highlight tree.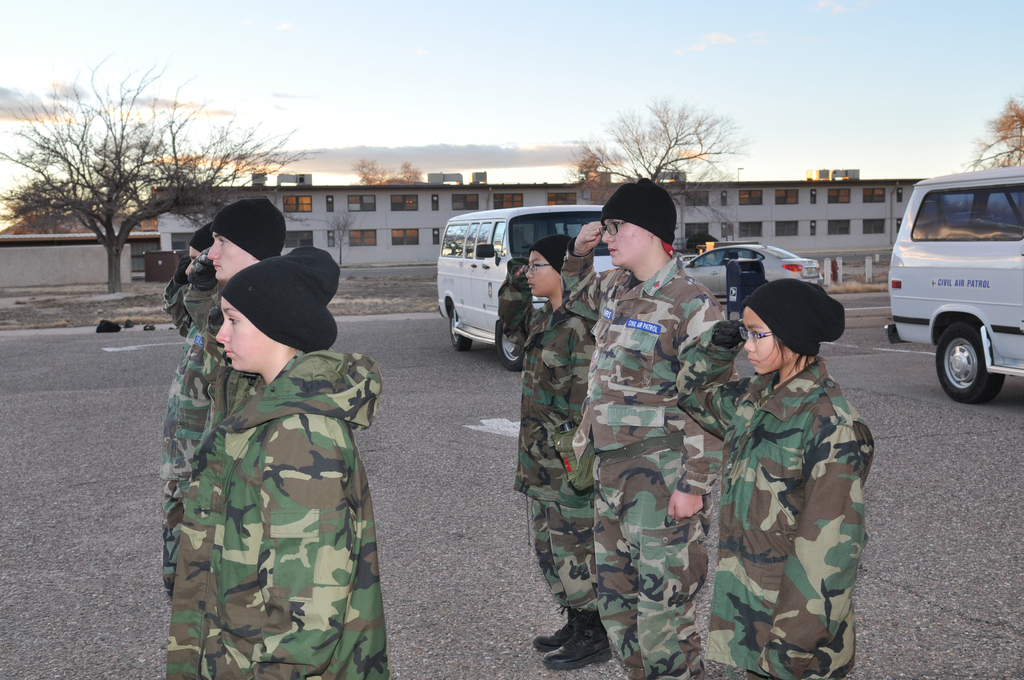
Highlighted region: <region>338, 160, 425, 189</region>.
